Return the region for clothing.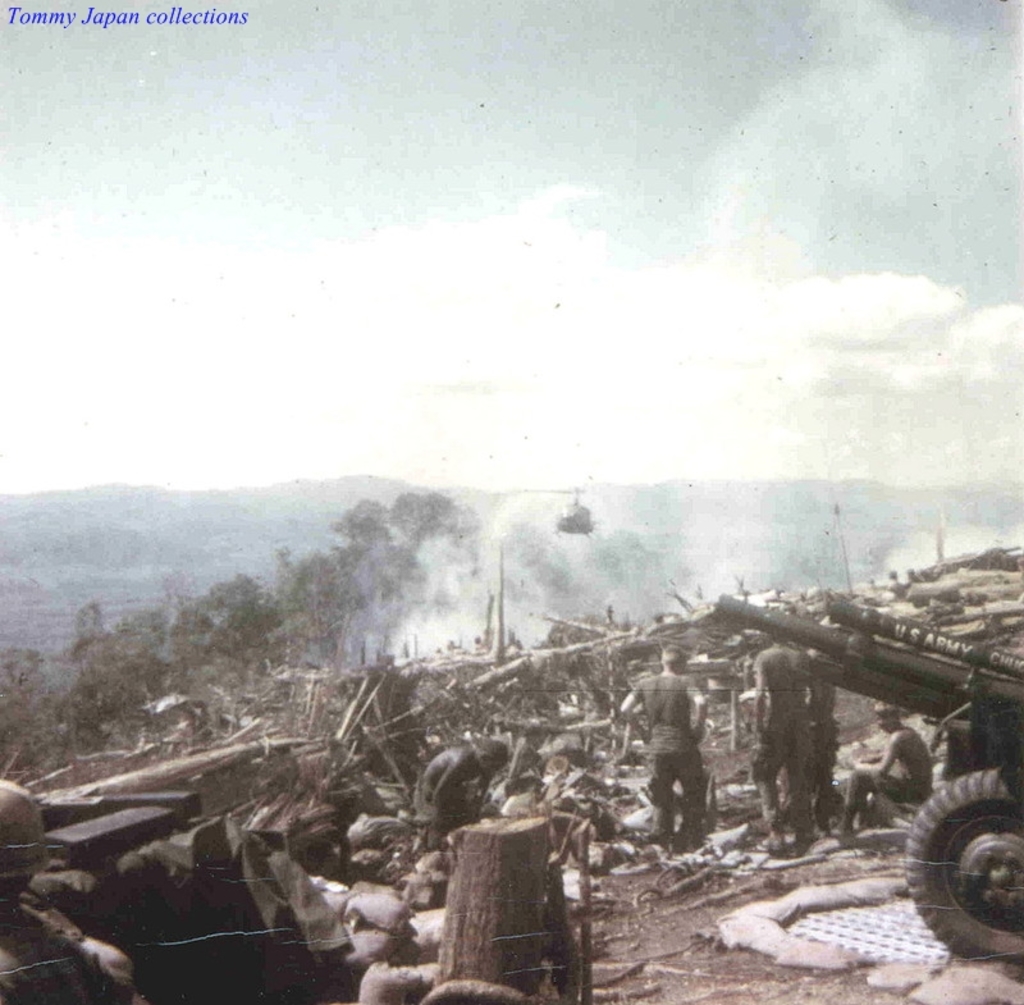
(left=0, top=908, right=93, bottom=1004).
